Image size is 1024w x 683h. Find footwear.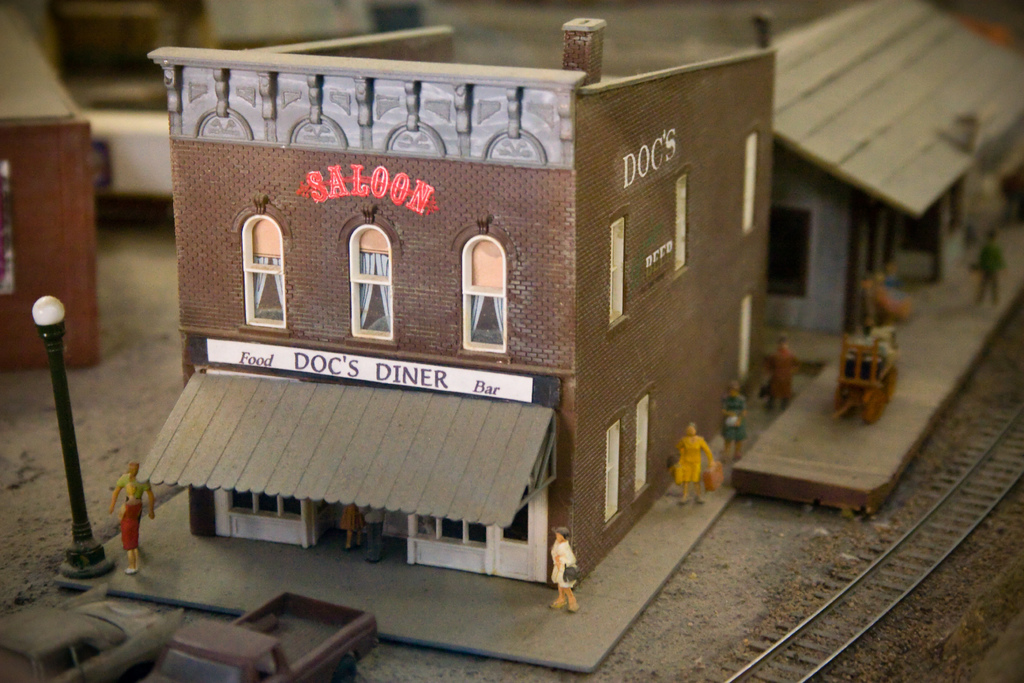
bbox(122, 565, 146, 577).
